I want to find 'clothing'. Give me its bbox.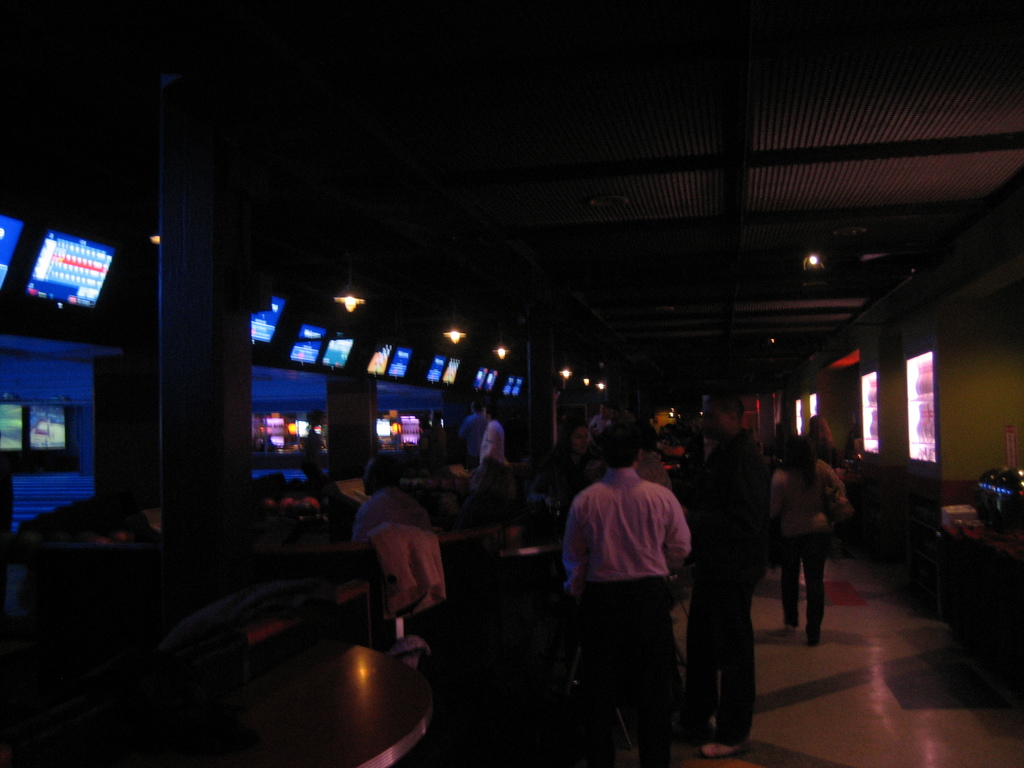
(479,419,504,463).
